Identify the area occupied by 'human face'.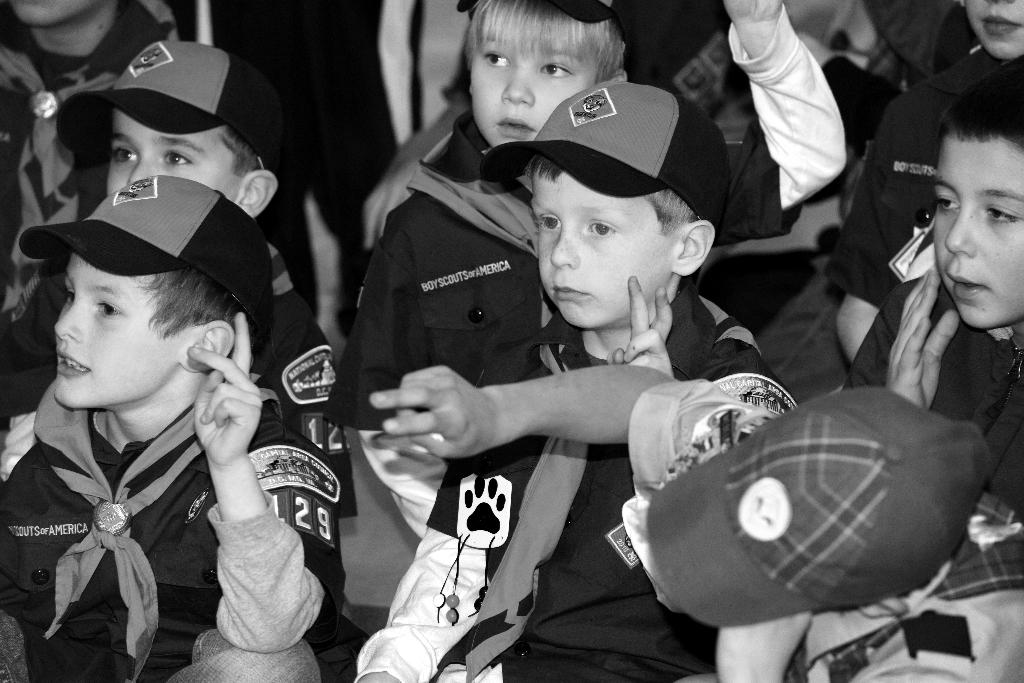
Area: {"left": 533, "top": 171, "right": 673, "bottom": 329}.
